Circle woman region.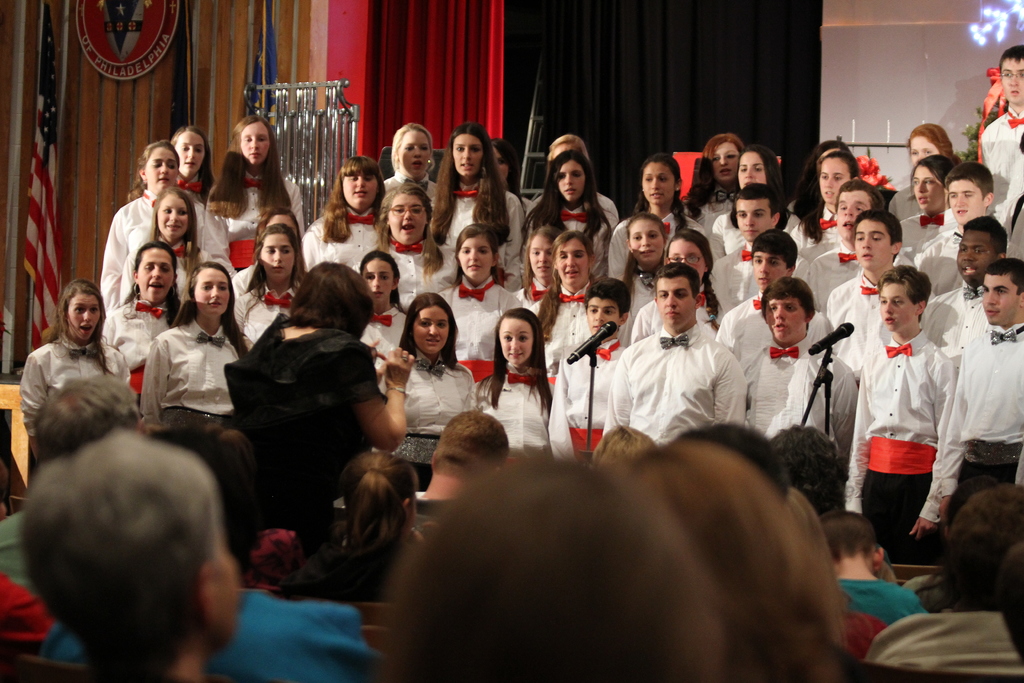
Region: detection(226, 205, 311, 281).
